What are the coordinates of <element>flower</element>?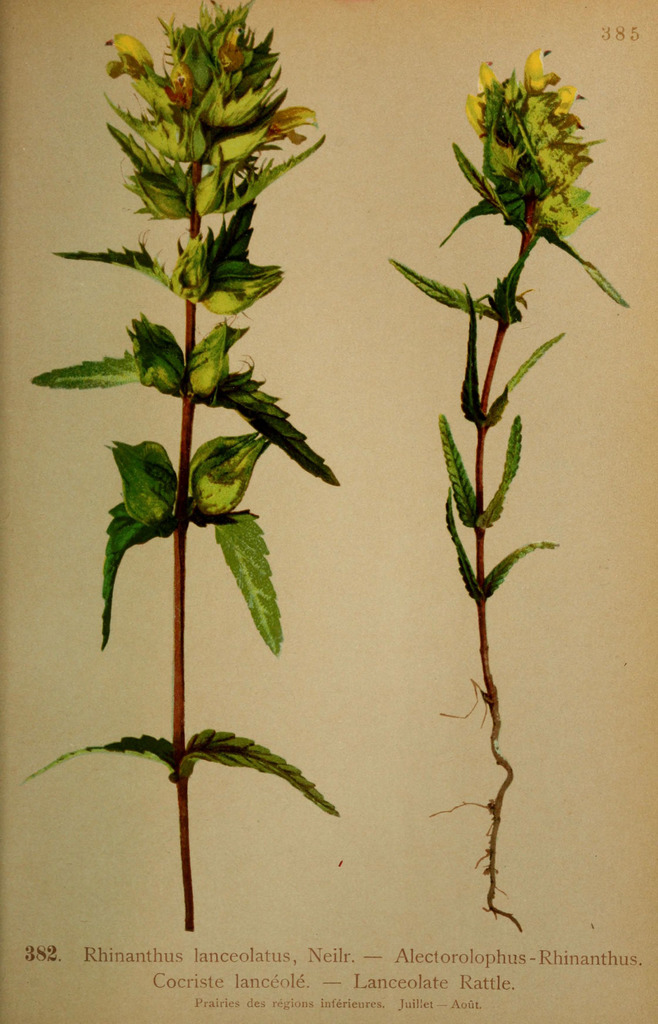
192:426:277:519.
